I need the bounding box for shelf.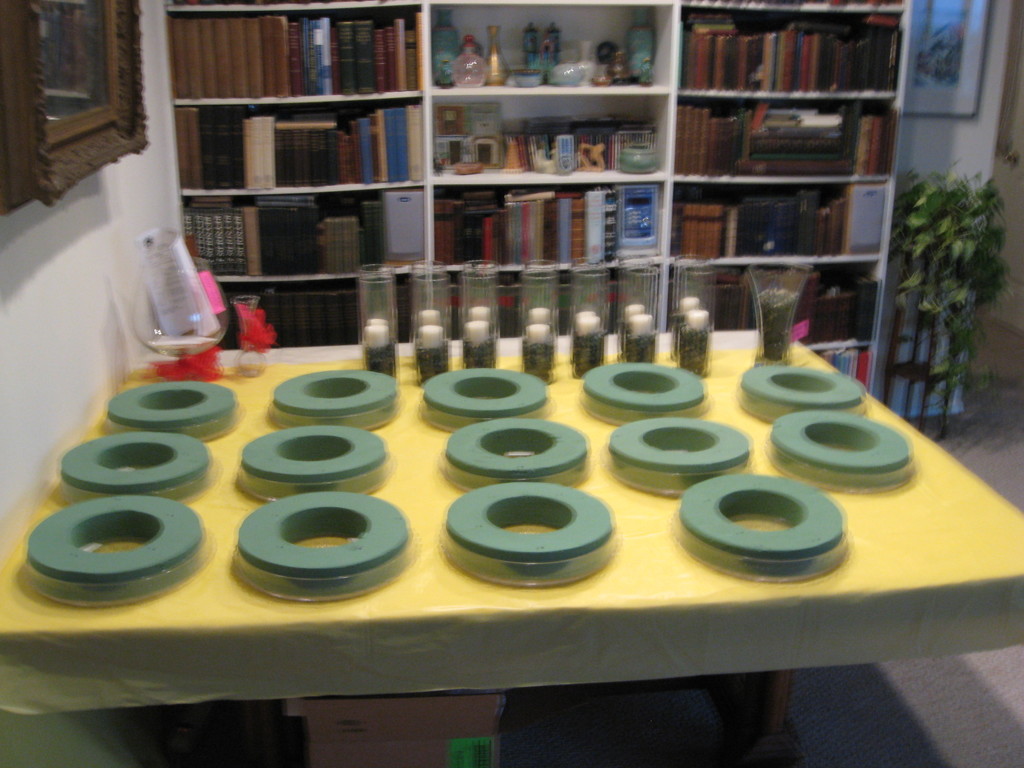
Here it is: pyautogui.locateOnScreen(682, 101, 884, 182).
